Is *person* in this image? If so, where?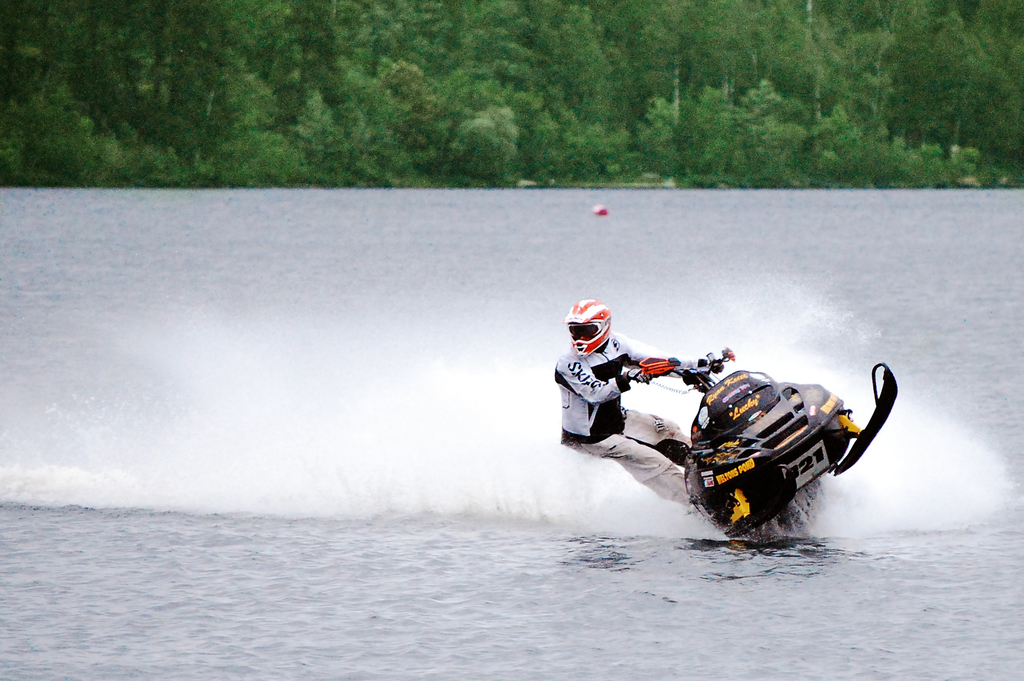
Yes, at [left=551, top=293, right=735, bottom=507].
